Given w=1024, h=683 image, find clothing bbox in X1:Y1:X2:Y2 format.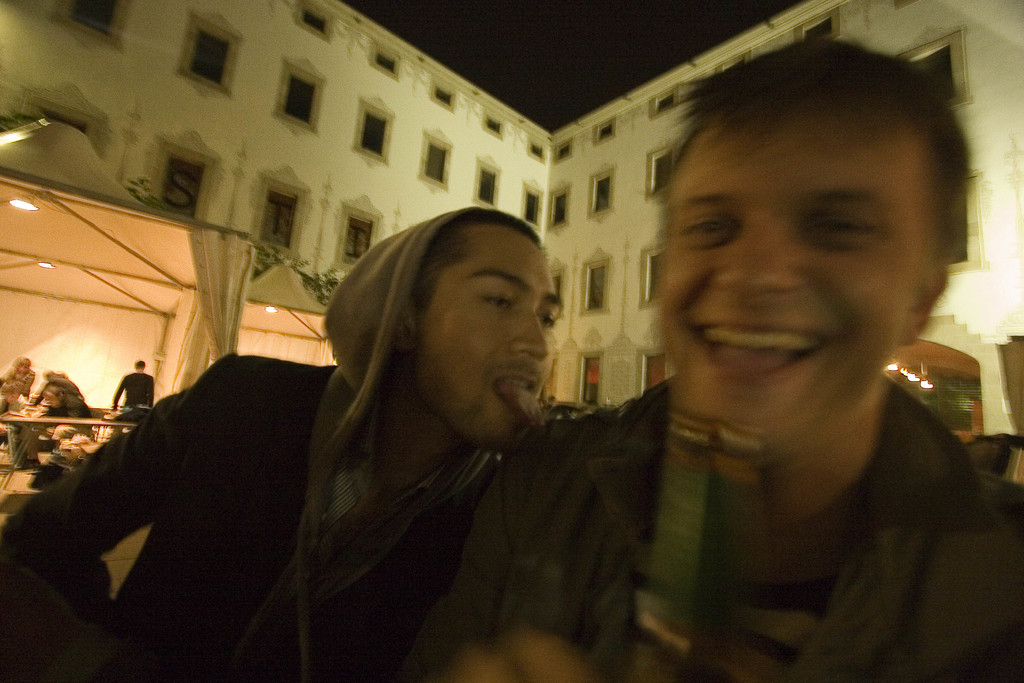
35:391:96:441.
